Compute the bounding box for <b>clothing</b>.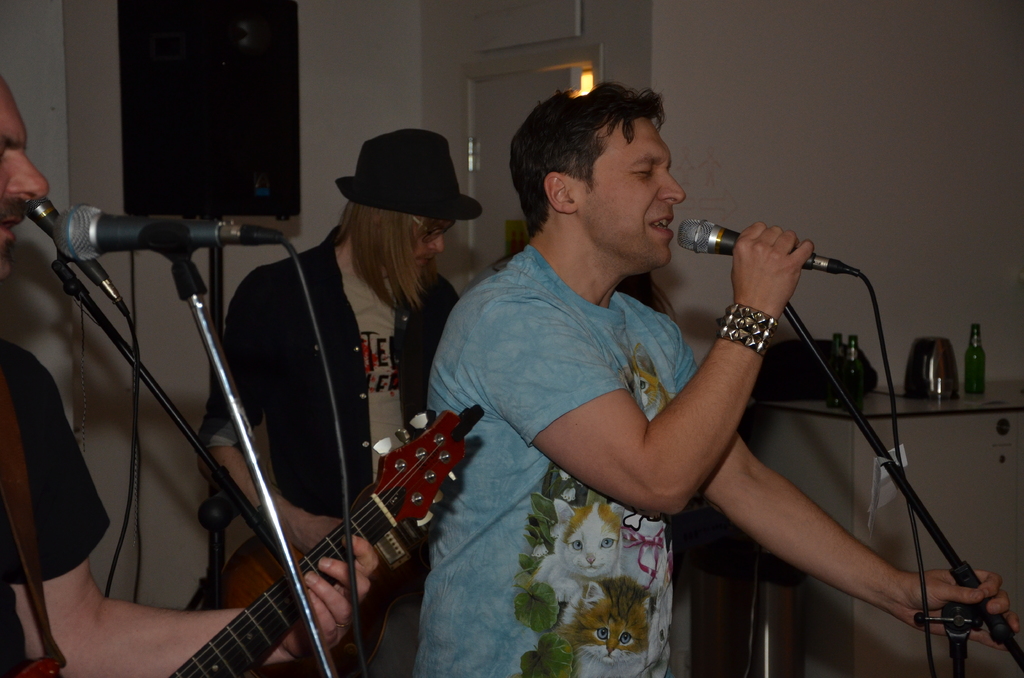
locate(191, 202, 477, 665).
